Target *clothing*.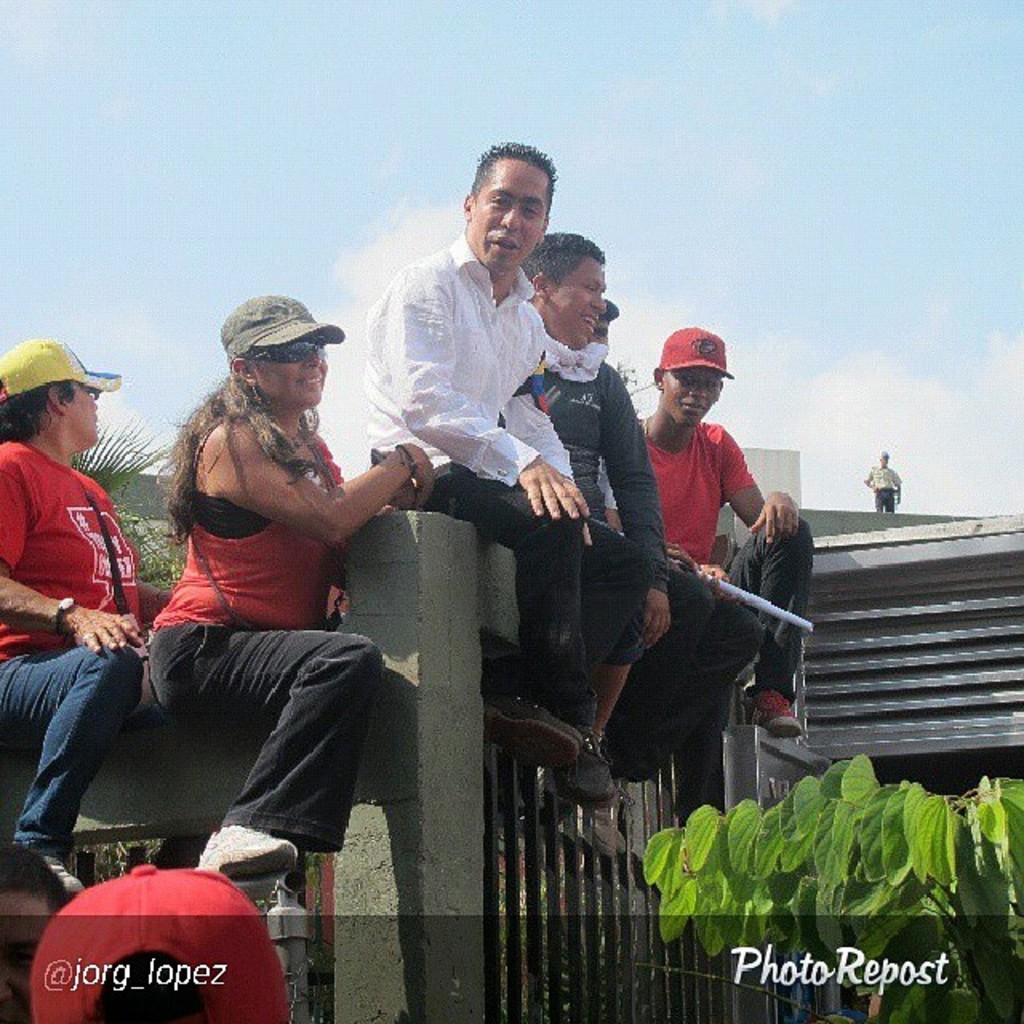
Target region: <box>864,467,901,514</box>.
